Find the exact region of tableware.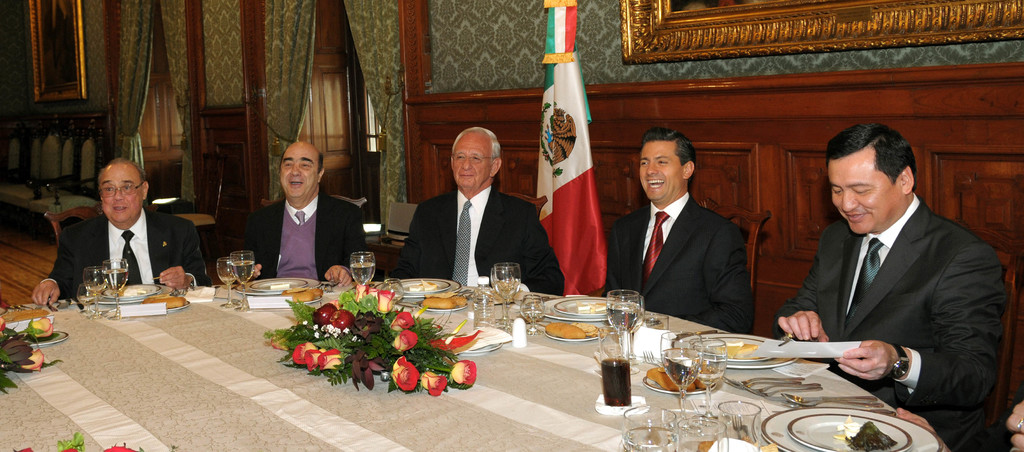
Exact region: select_region(218, 257, 237, 312).
